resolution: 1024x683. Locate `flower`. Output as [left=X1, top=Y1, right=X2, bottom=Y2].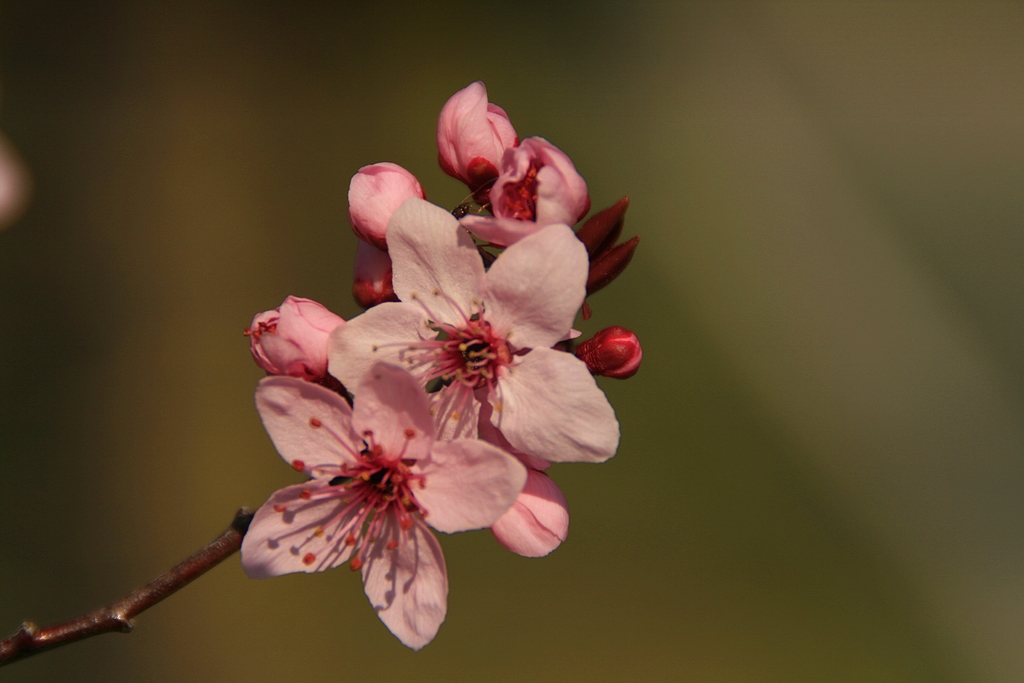
[left=476, top=397, right=572, bottom=559].
